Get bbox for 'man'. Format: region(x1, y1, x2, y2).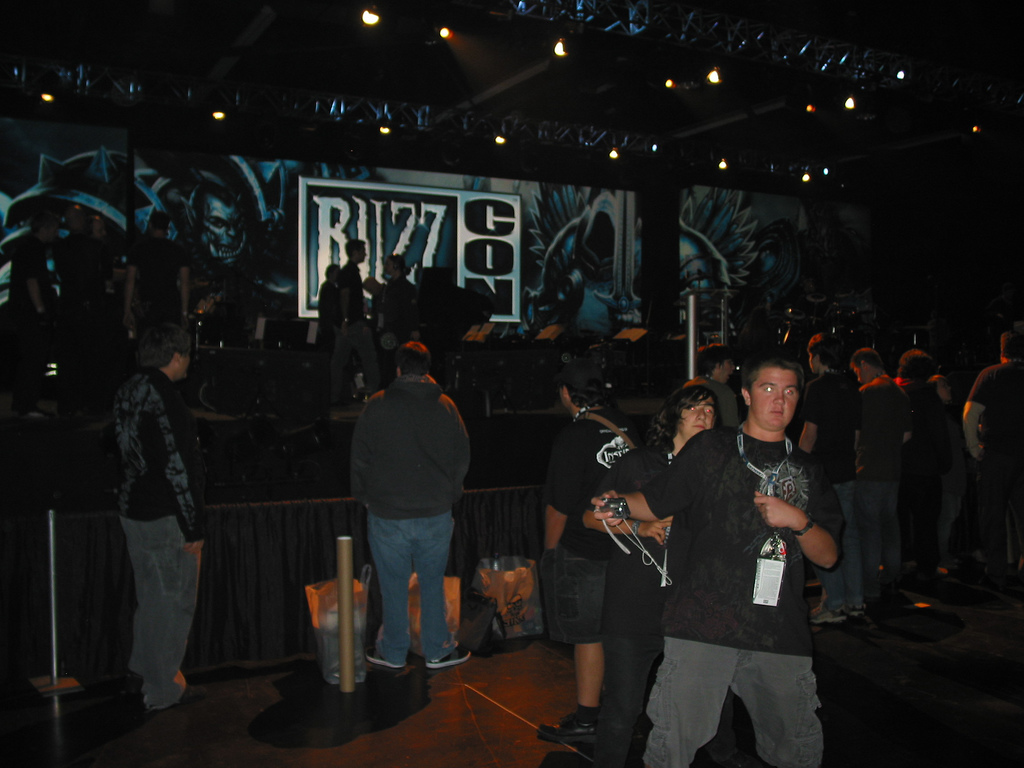
region(859, 347, 911, 602).
